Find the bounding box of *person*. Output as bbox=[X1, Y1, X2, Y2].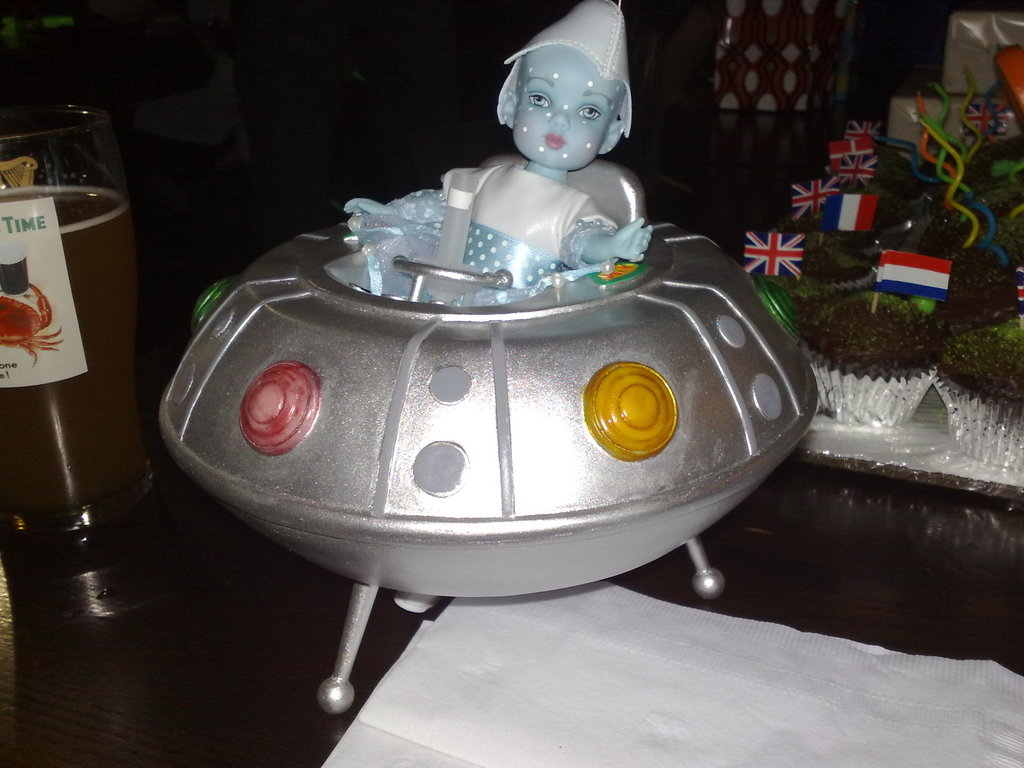
bbox=[369, 39, 650, 303].
